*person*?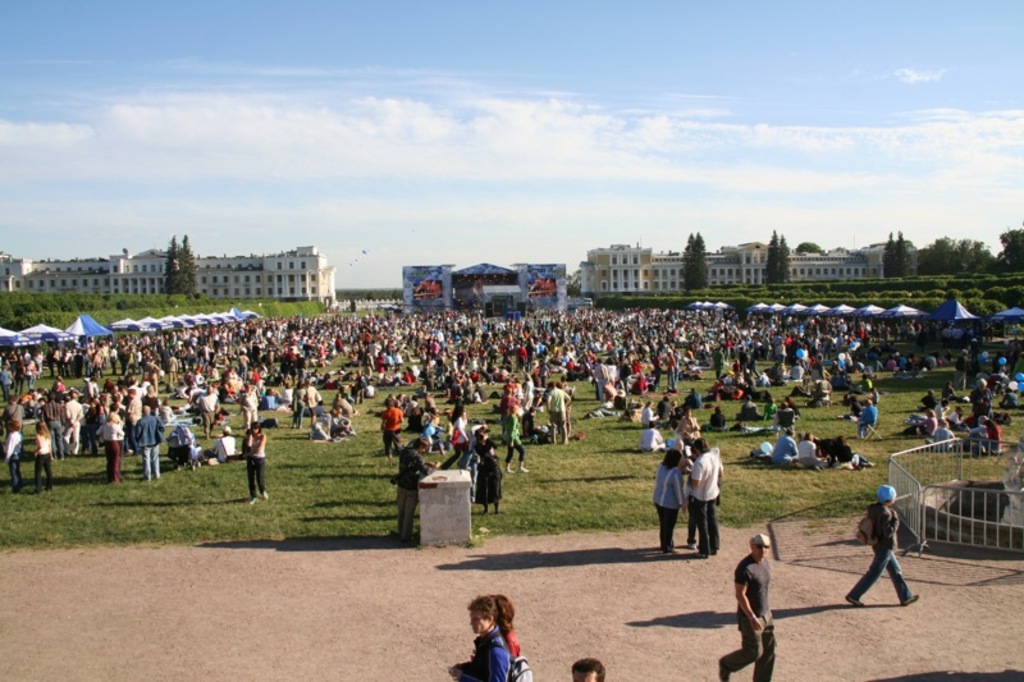
652/441/694/557
